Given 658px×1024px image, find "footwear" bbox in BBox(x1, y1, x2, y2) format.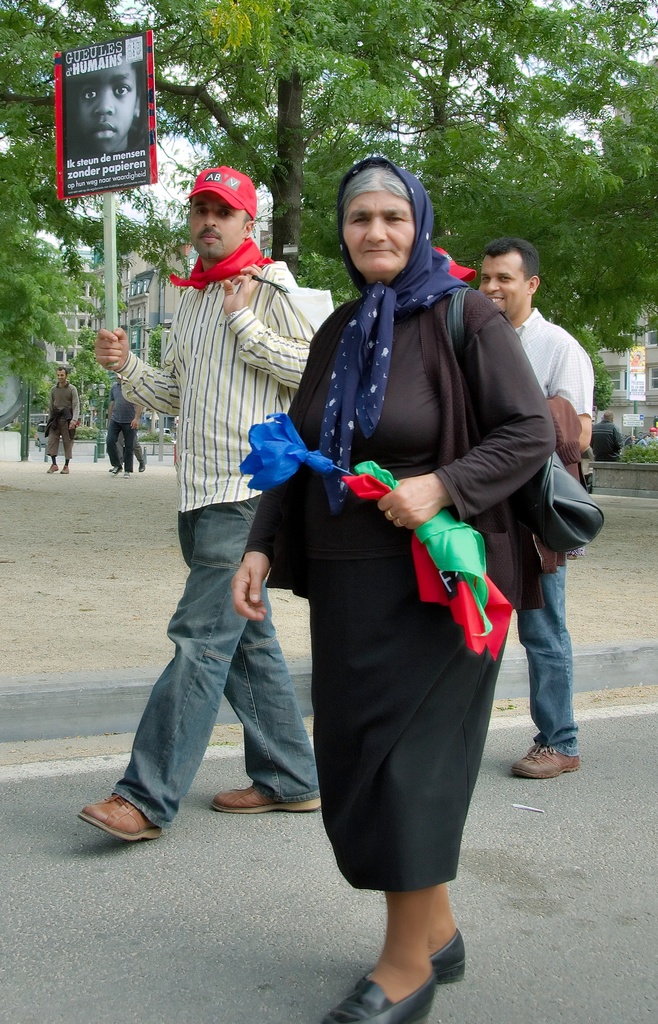
BBox(111, 466, 122, 473).
